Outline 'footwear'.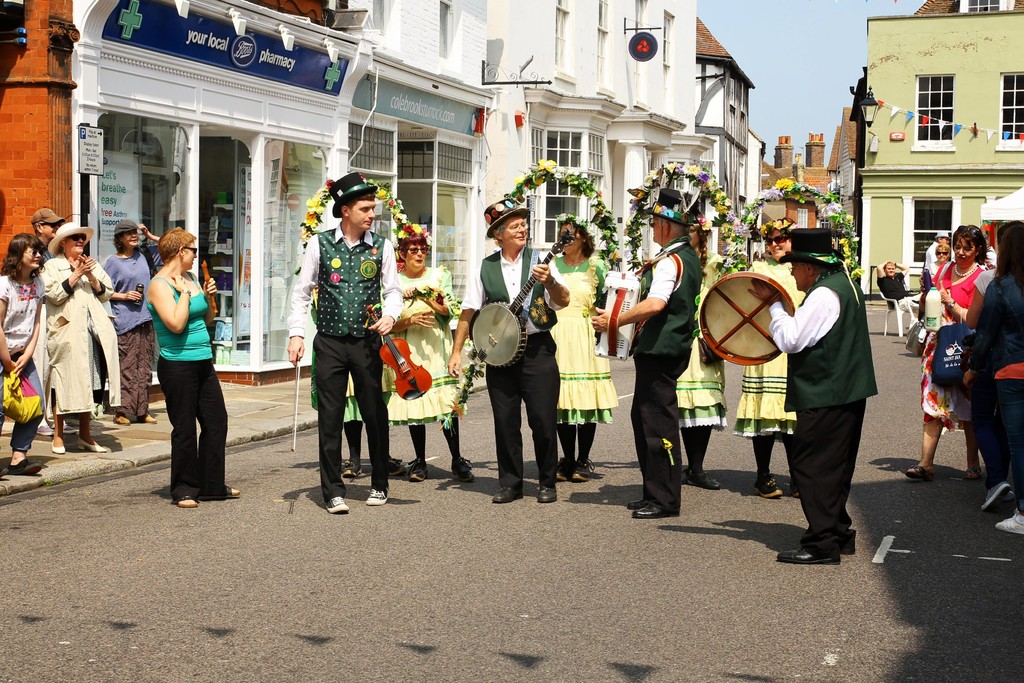
Outline: x1=577 y1=456 x2=593 y2=472.
